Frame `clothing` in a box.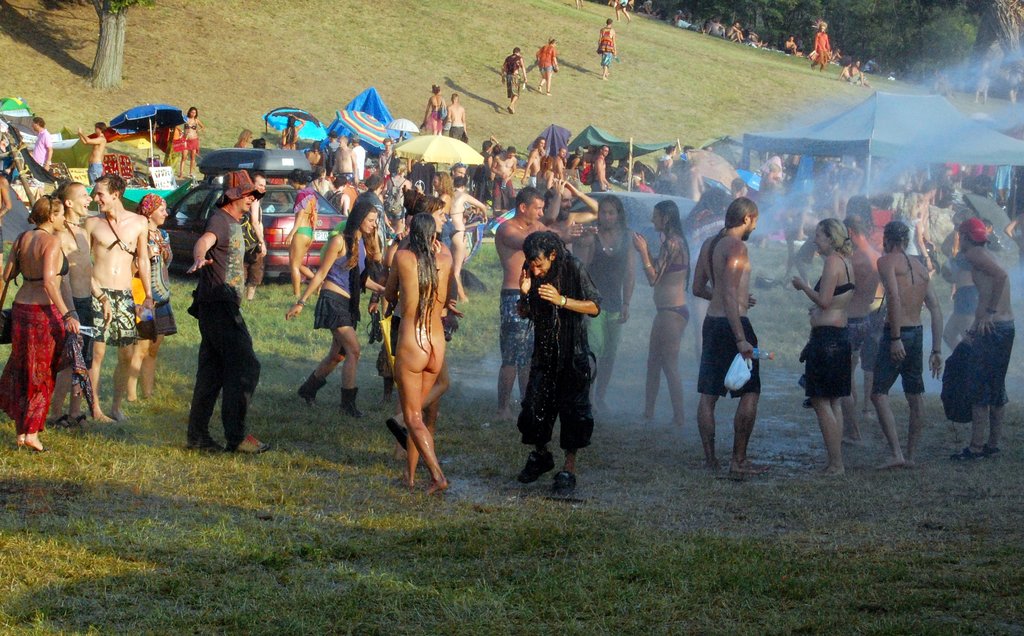
region(323, 190, 340, 211).
